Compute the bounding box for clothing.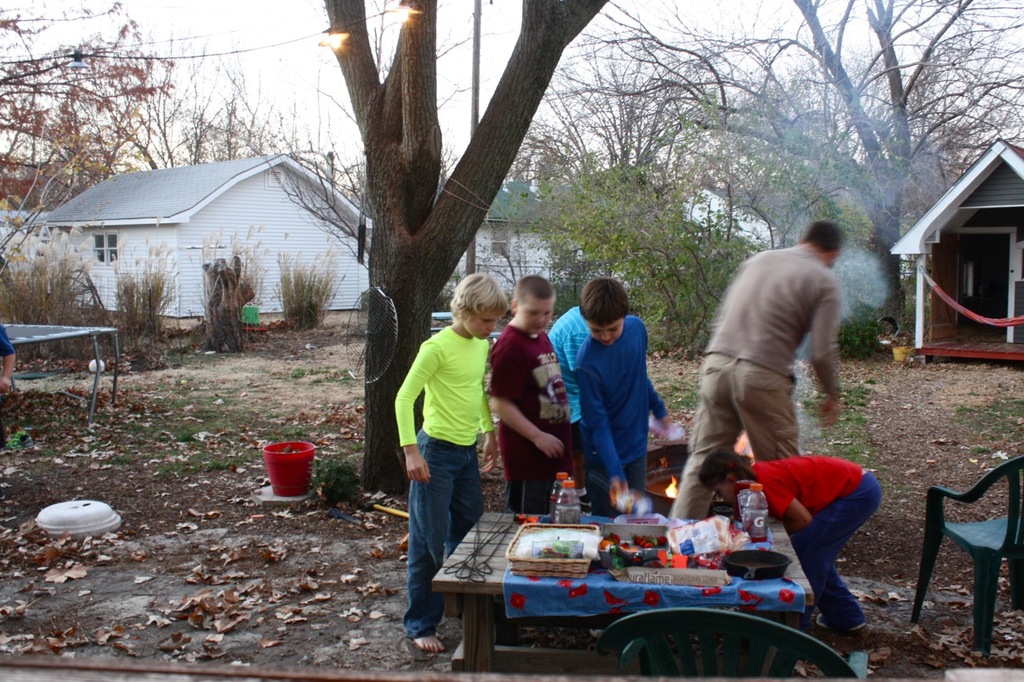
pyautogui.locateOnScreen(576, 317, 667, 516).
